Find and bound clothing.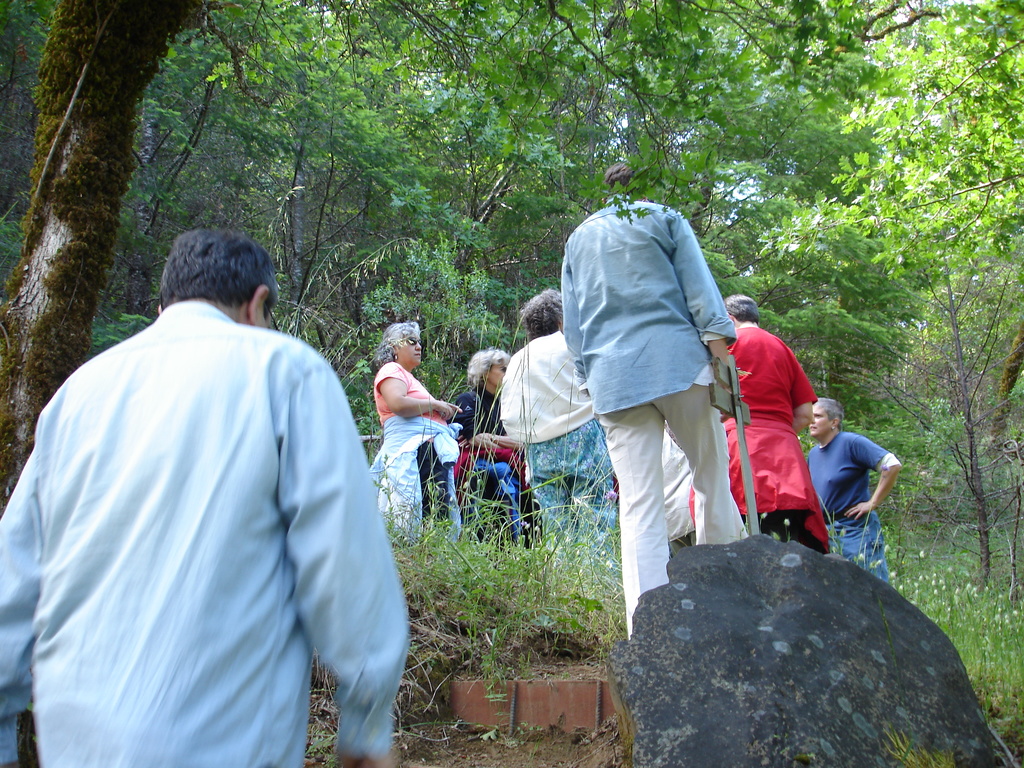
Bound: x1=689 y1=321 x2=831 y2=543.
